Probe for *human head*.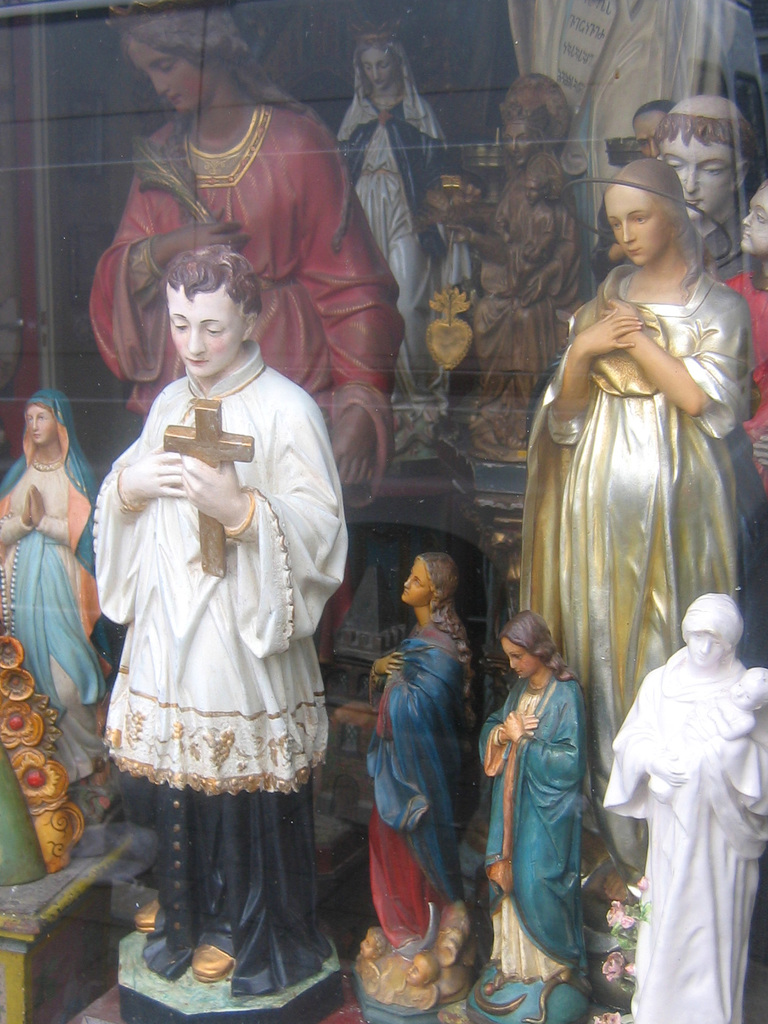
Probe result: box=[22, 387, 74, 450].
